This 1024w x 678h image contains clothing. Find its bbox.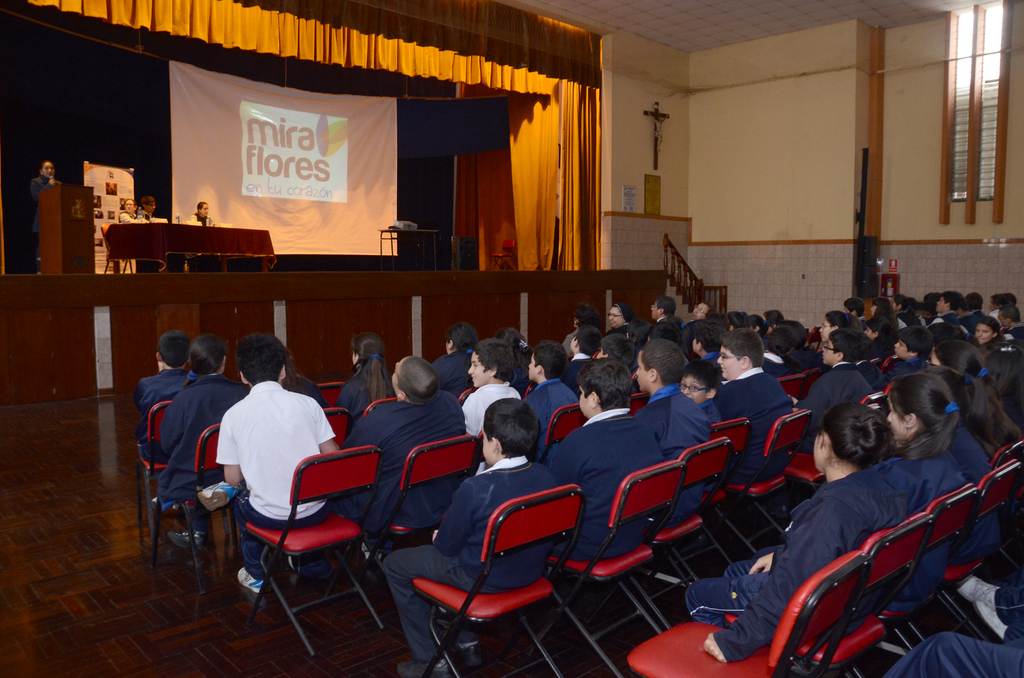
957:310:976:333.
